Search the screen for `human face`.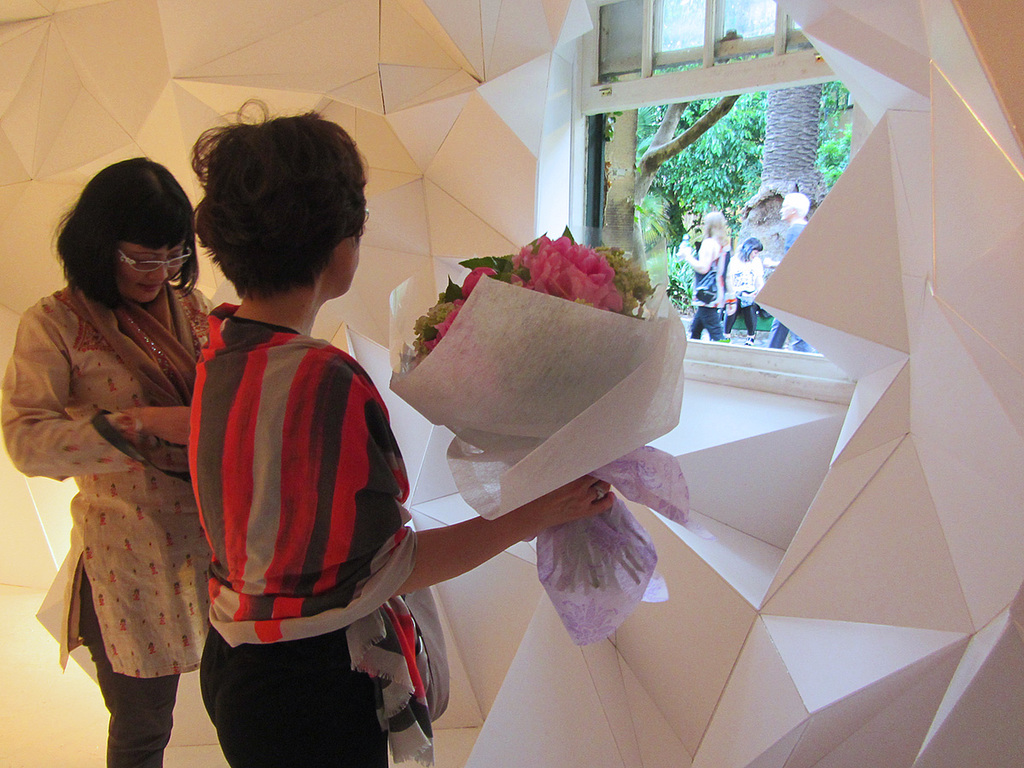
Found at x1=117, y1=250, x2=194, y2=302.
